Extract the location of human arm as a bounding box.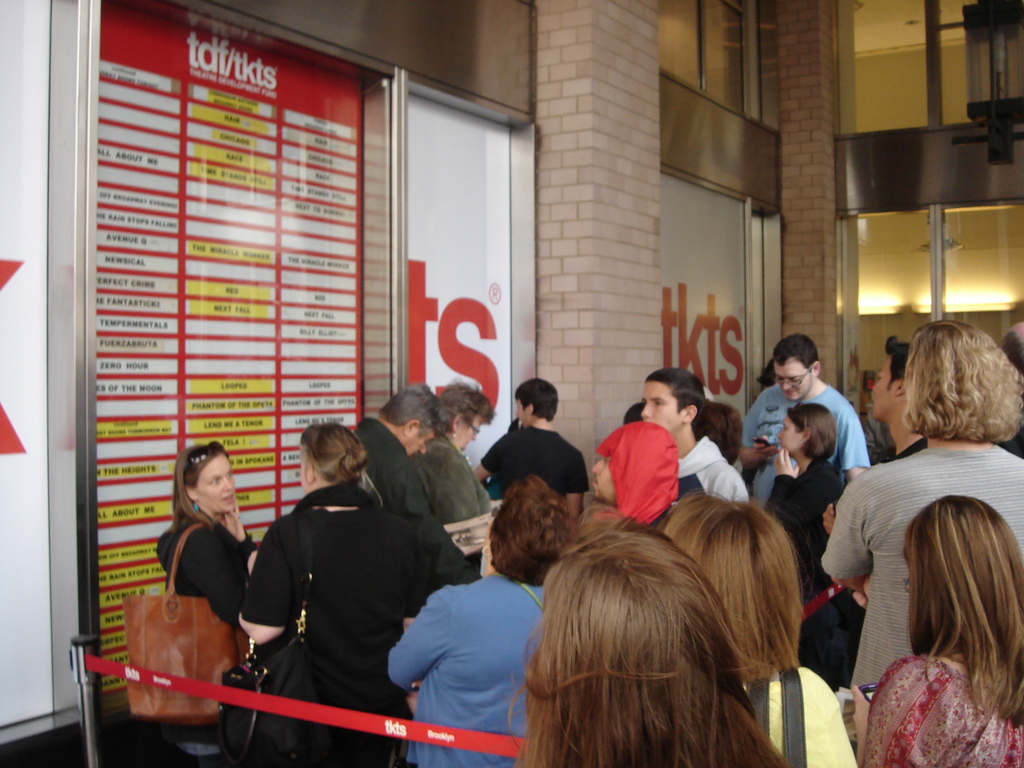
l=235, t=518, r=310, b=650.
